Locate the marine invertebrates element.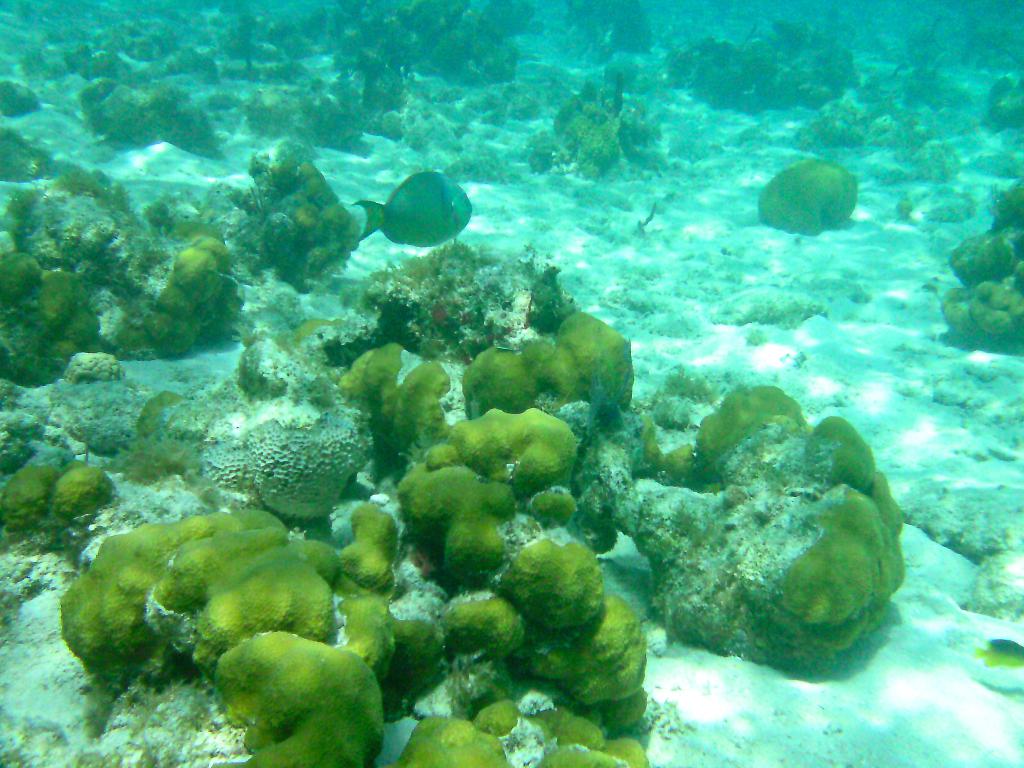
Element bbox: locate(50, 68, 234, 144).
